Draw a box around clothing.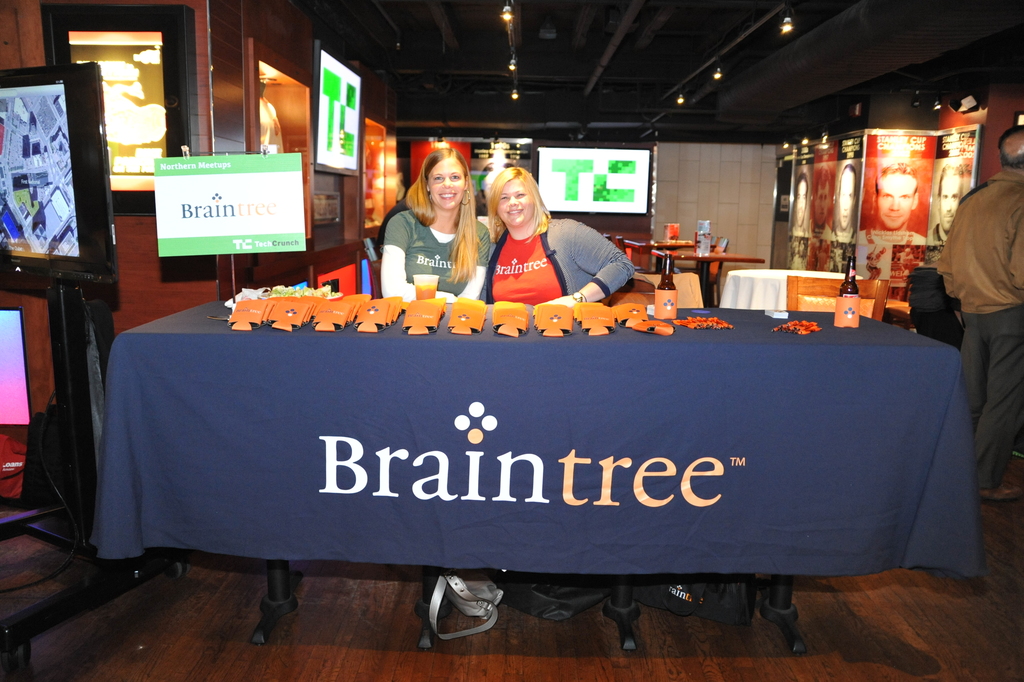
BBox(939, 165, 1023, 499).
